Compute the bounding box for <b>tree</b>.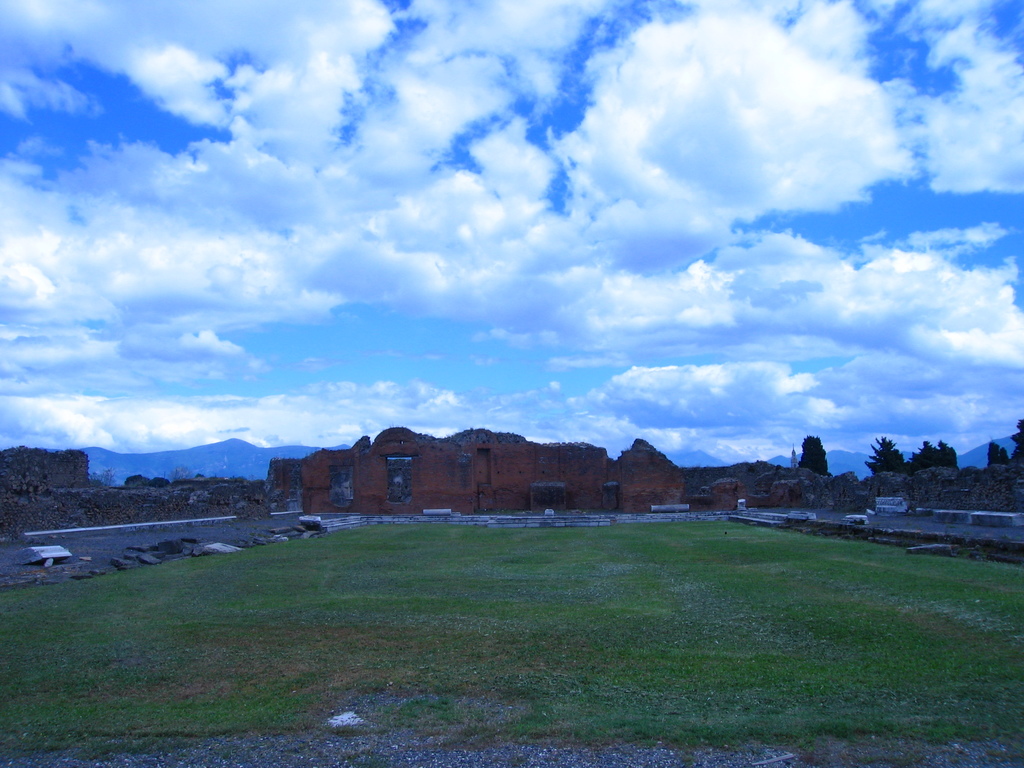
(x1=798, y1=435, x2=834, y2=475).
